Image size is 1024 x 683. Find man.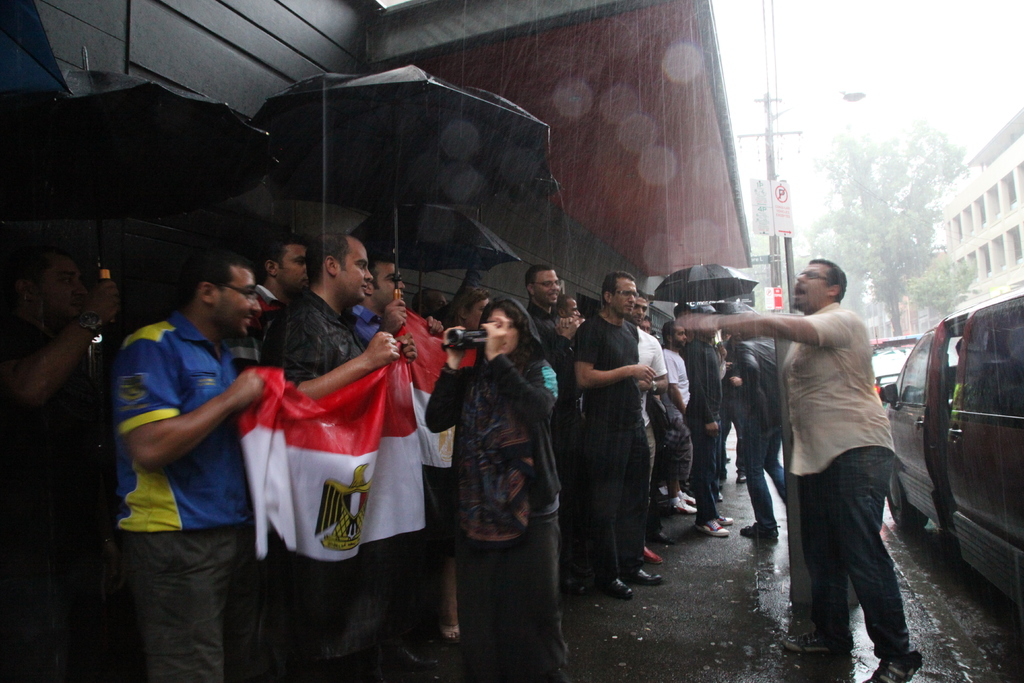
crop(0, 237, 131, 682).
